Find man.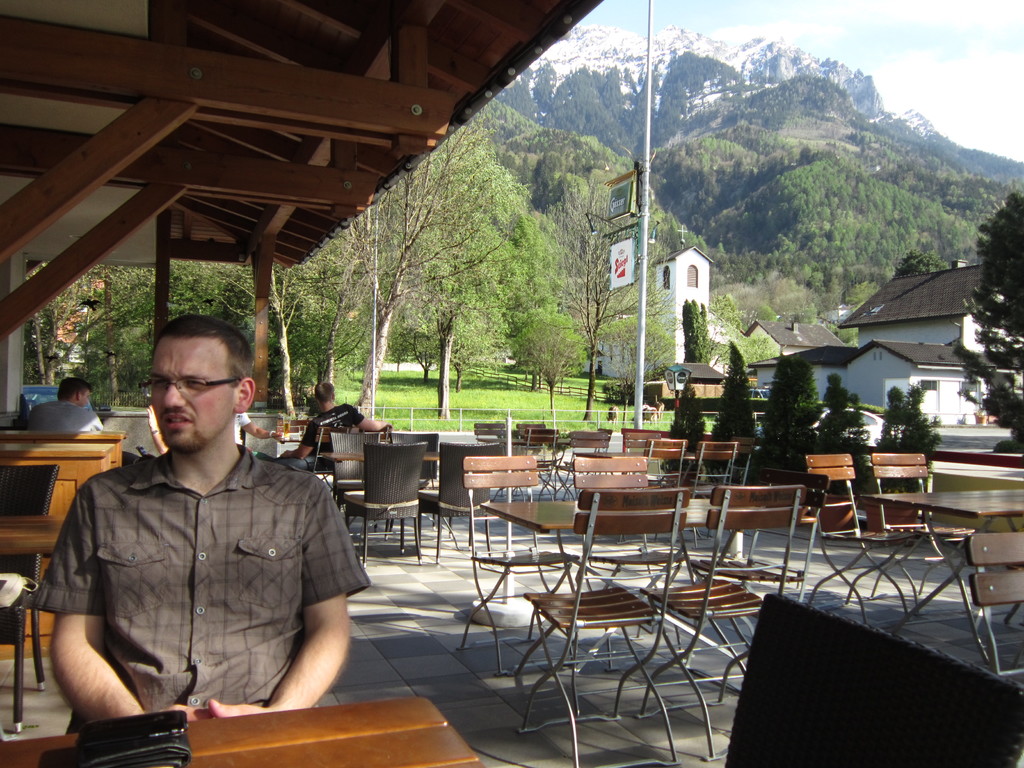
<bbox>230, 412, 284, 444</bbox>.
